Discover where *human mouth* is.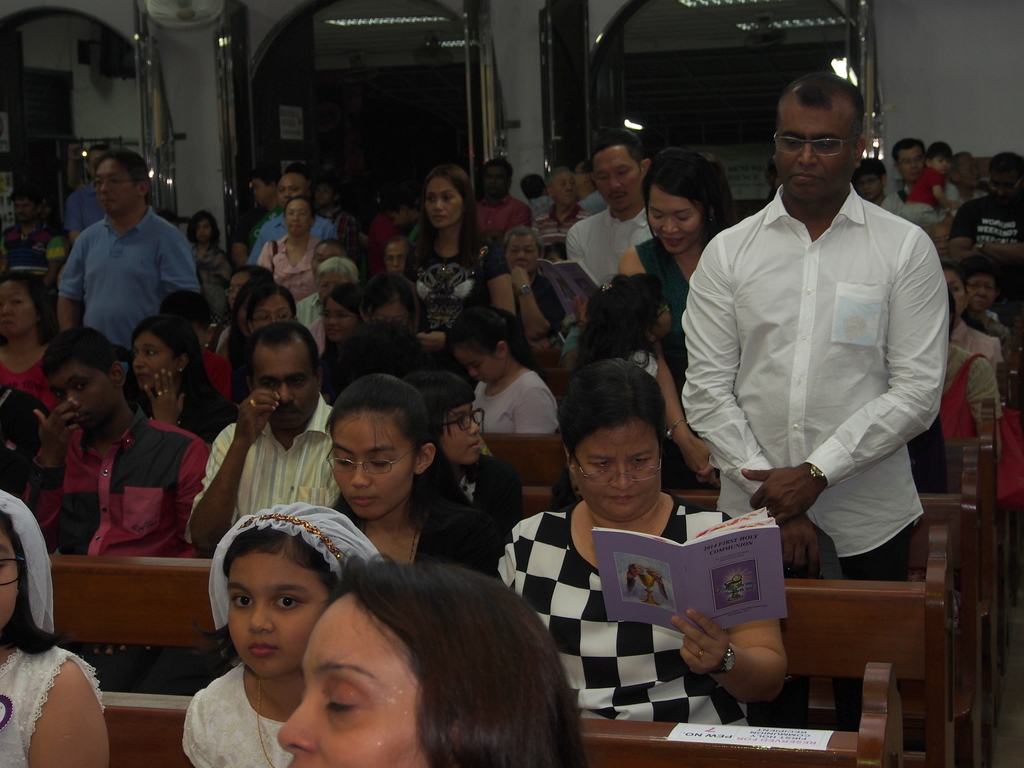
Discovered at [659,236,685,246].
